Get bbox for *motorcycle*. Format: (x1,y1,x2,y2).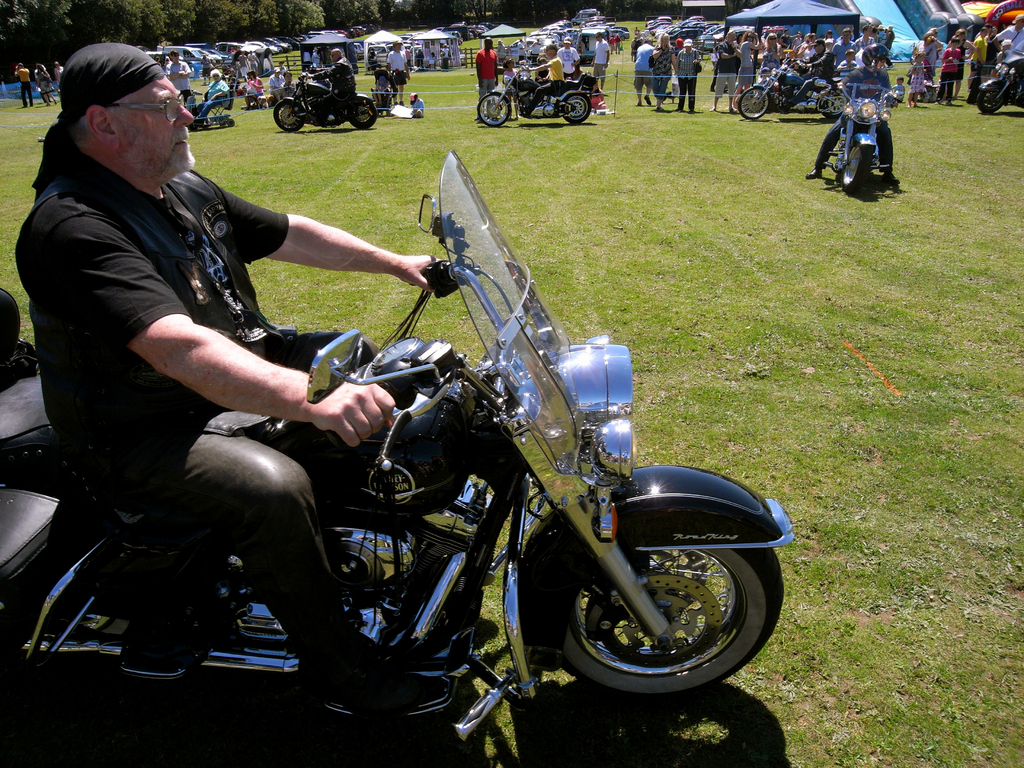
(972,47,1023,118).
